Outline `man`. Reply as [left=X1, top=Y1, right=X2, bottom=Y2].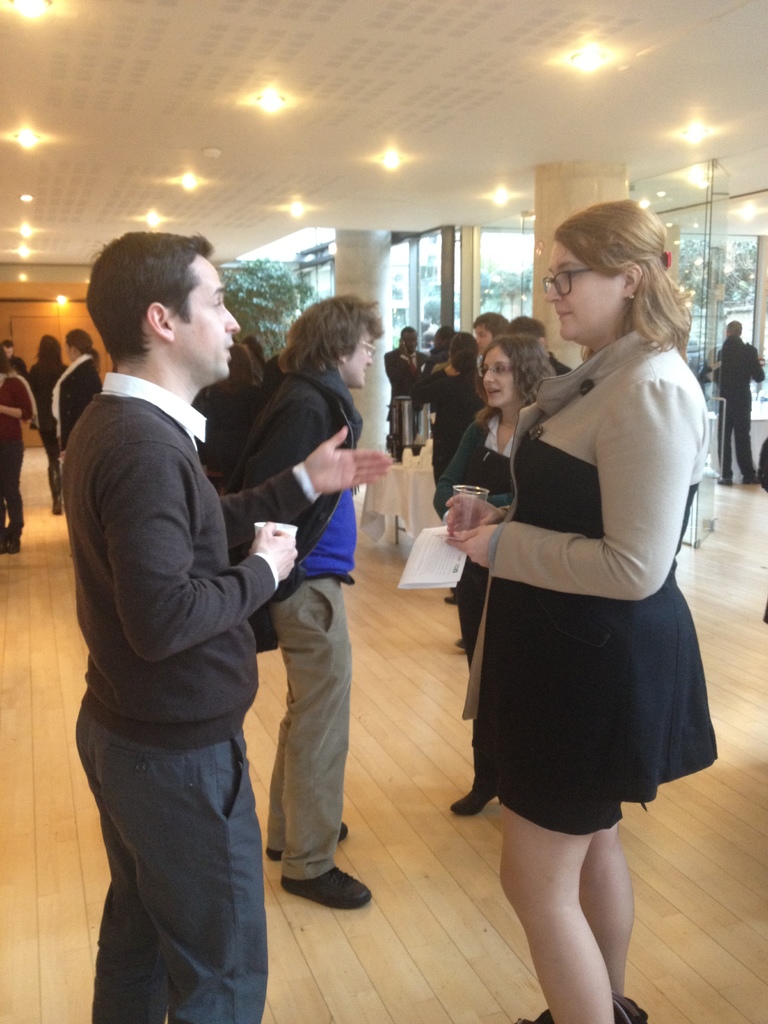
[left=218, top=298, right=377, bottom=913].
